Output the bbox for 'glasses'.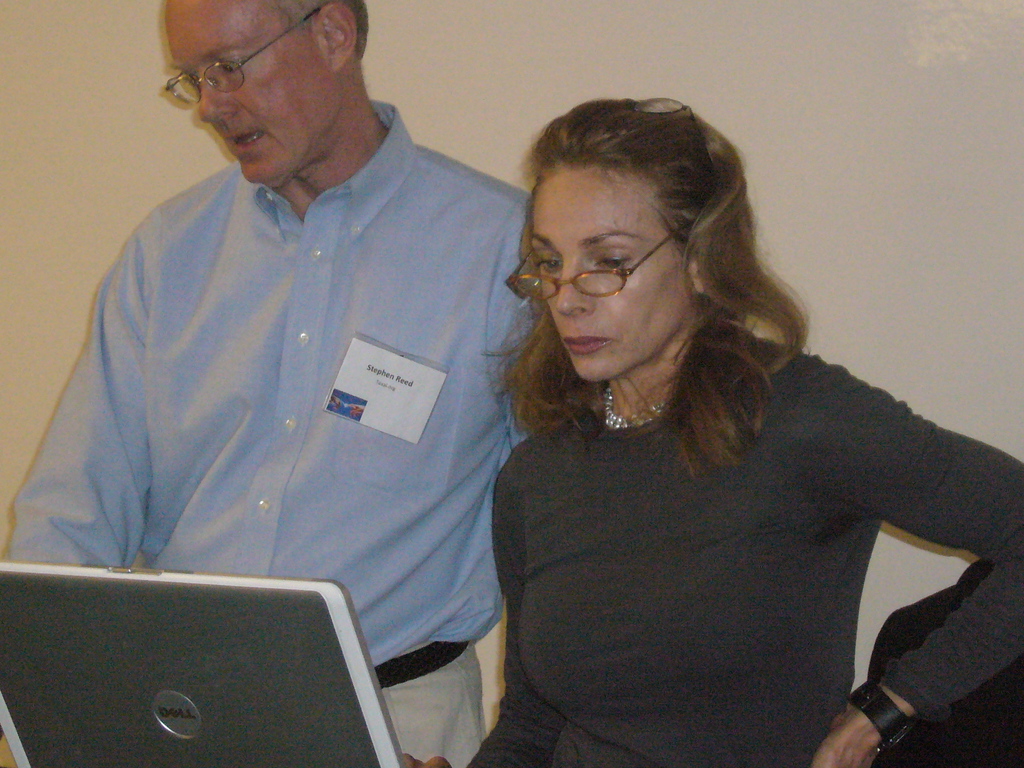
left=518, top=231, right=716, bottom=308.
